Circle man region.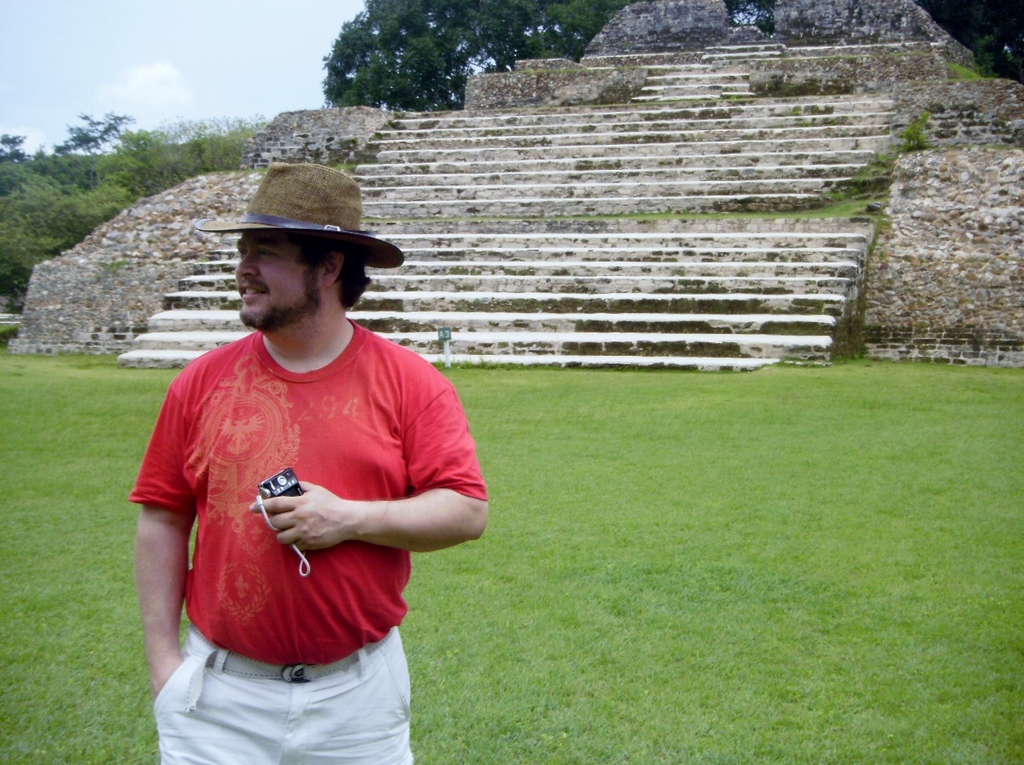
Region: BBox(115, 159, 518, 744).
